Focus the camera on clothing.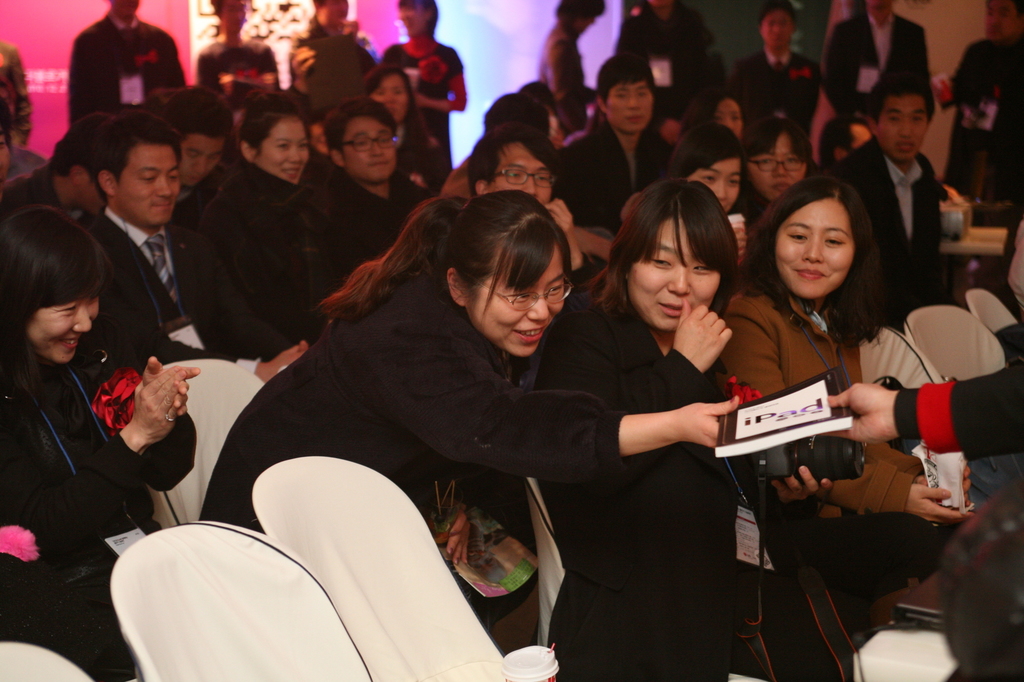
Focus region: [740,43,815,152].
